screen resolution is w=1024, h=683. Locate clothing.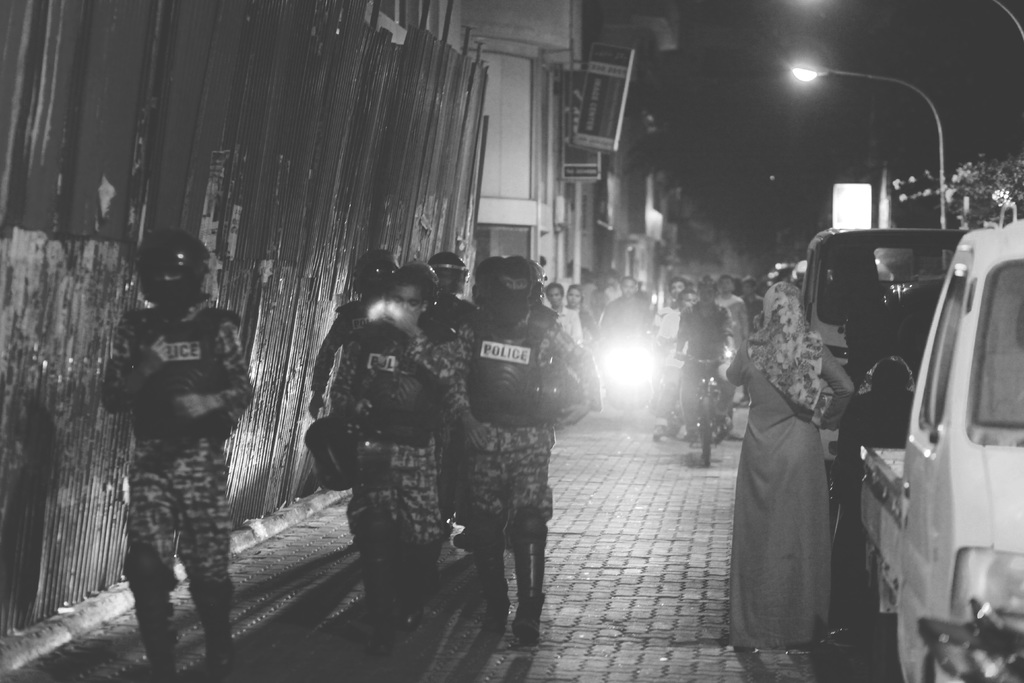
Rect(428, 299, 460, 384).
